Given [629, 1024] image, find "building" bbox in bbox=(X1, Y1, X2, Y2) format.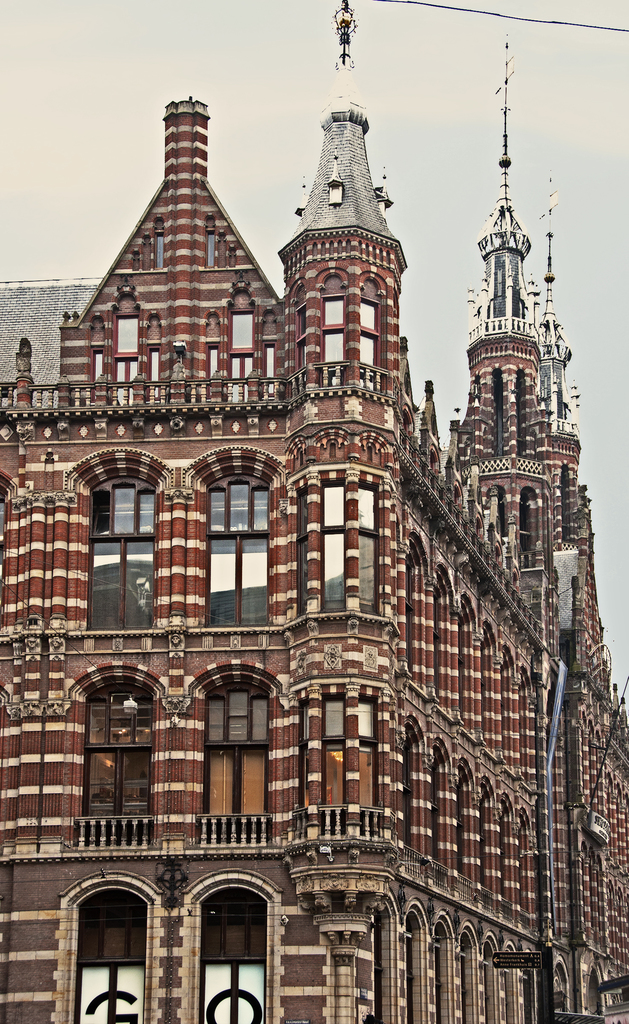
bbox=(0, 0, 628, 1023).
